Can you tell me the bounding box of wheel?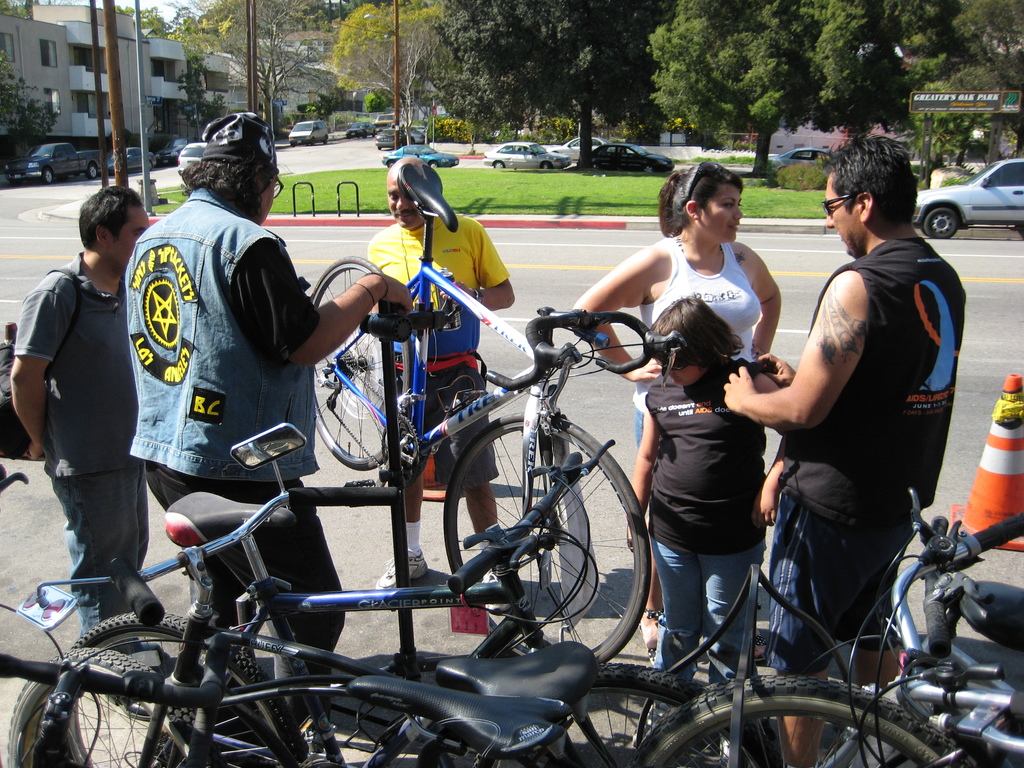
rect(541, 162, 551, 169).
